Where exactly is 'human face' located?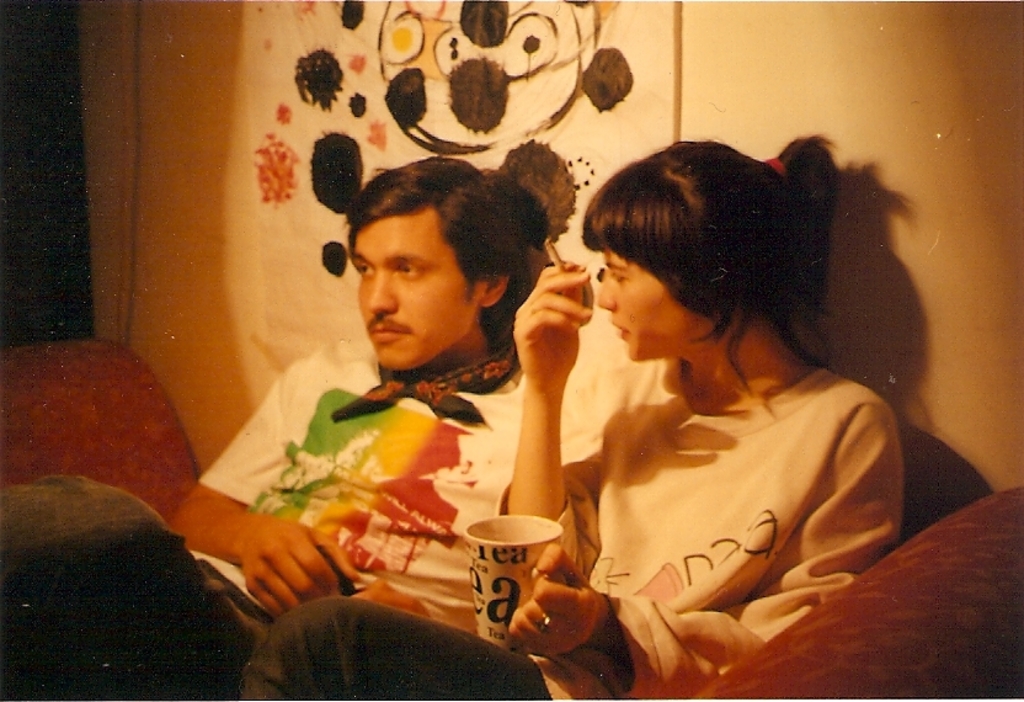
Its bounding box is Rect(594, 248, 698, 366).
